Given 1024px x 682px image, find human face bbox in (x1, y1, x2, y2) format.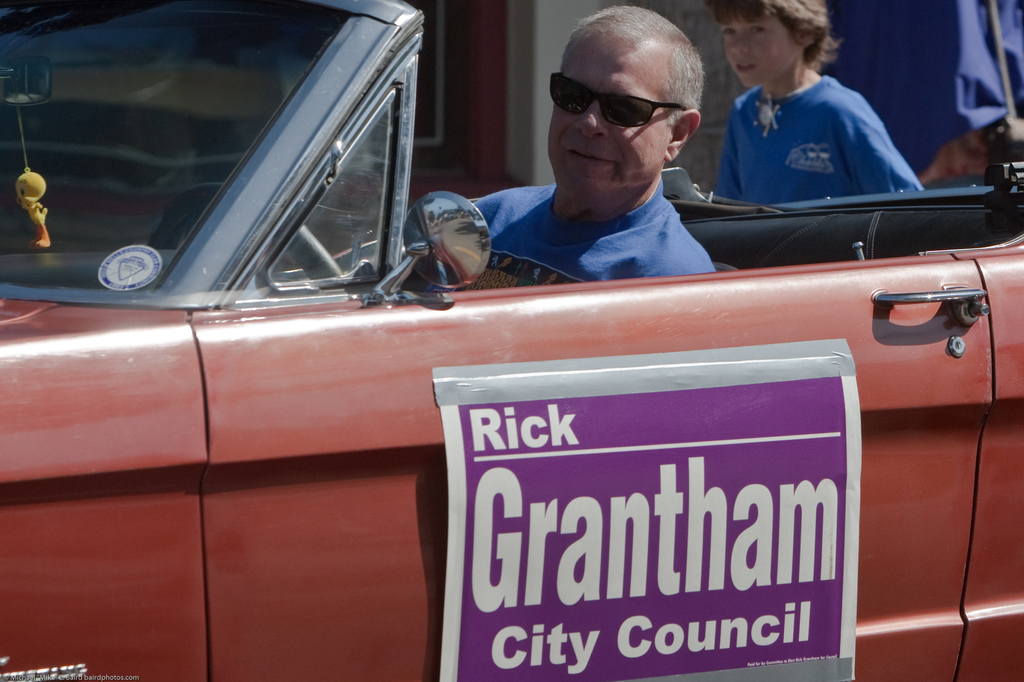
(722, 8, 803, 84).
